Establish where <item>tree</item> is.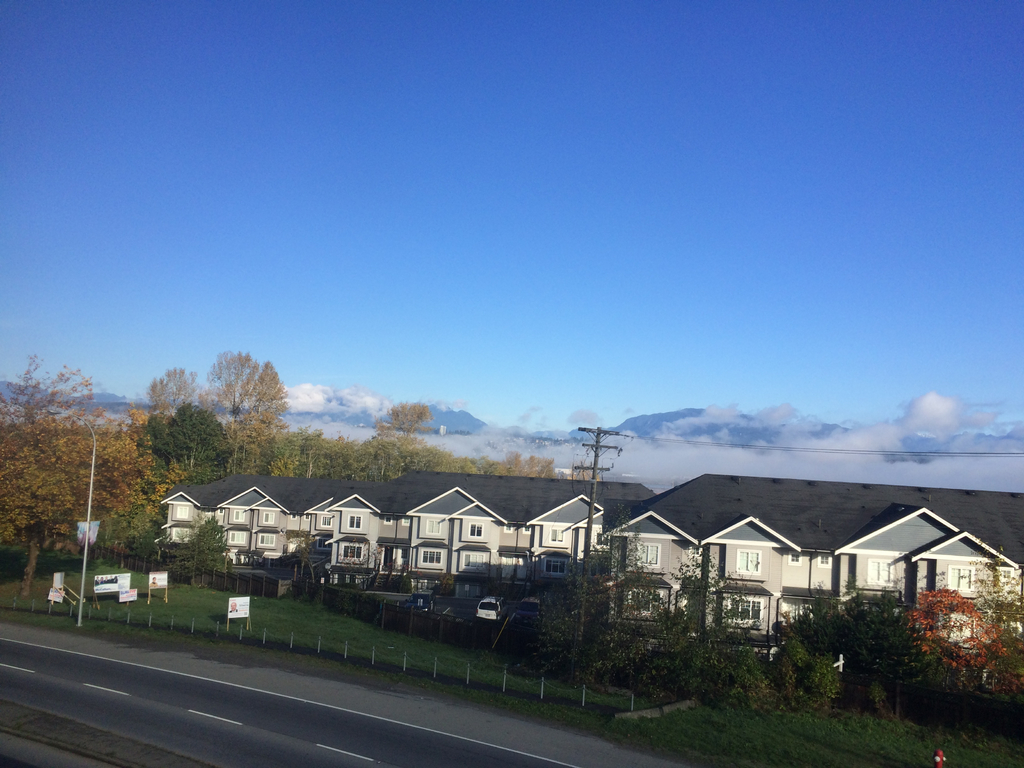
Established at box(97, 500, 165, 558).
